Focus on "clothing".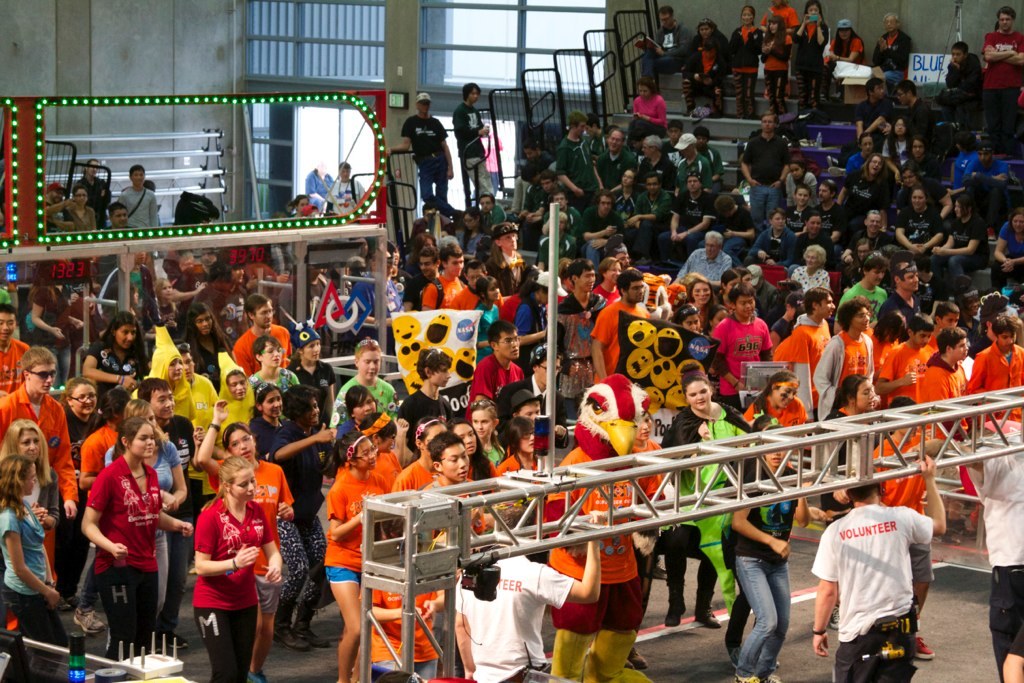
Focused at {"left": 75, "top": 293, "right": 95, "bottom": 347}.
